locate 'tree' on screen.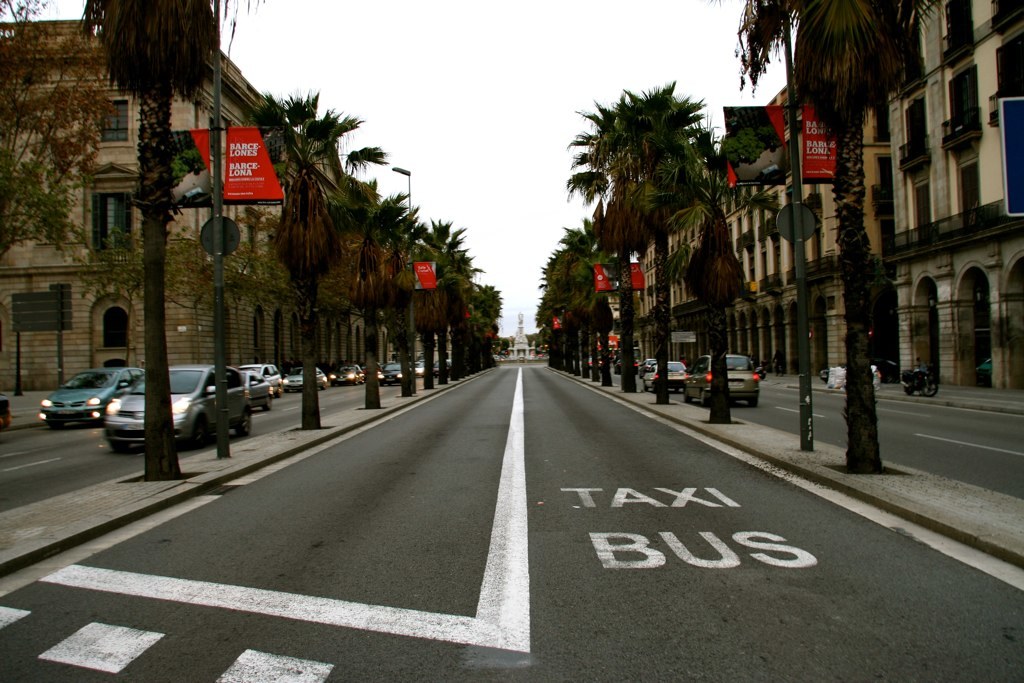
On screen at <box>72,0,252,460</box>.
